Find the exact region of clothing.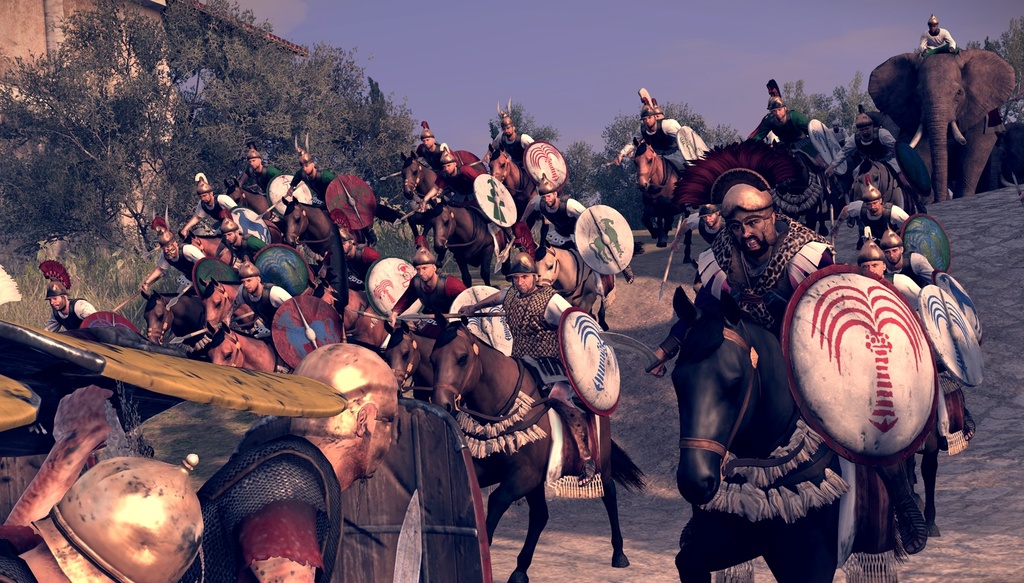
Exact region: (x1=496, y1=282, x2=584, y2=464).
